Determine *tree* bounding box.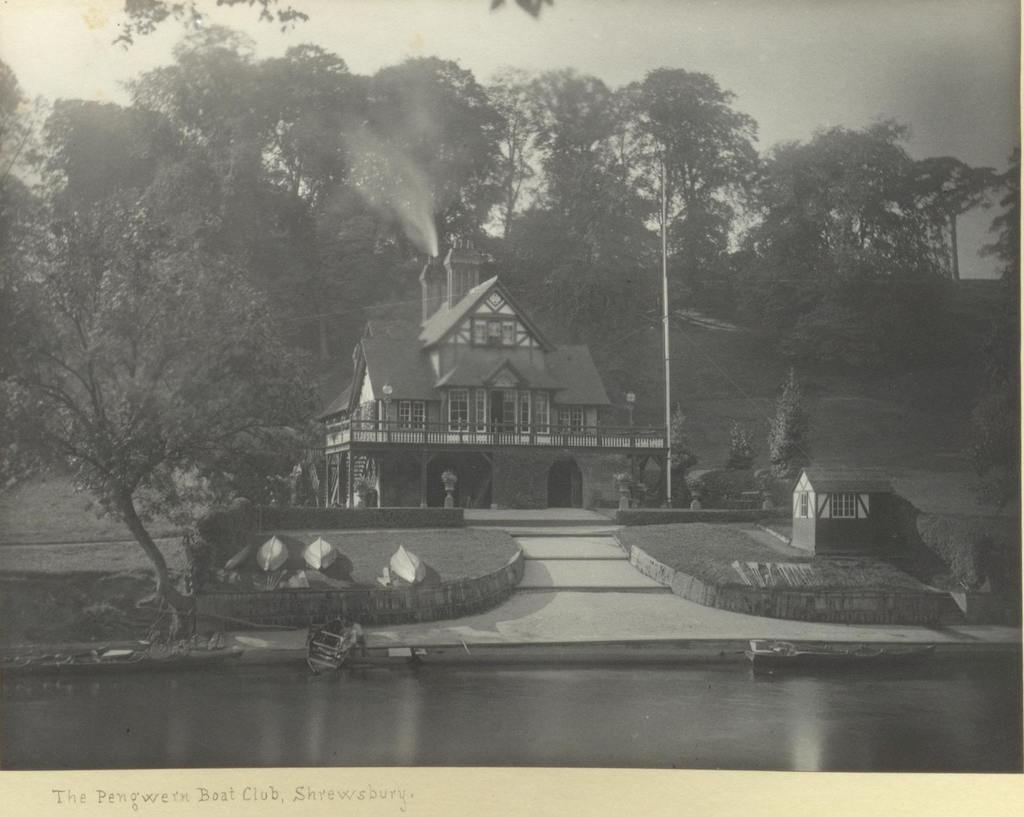
Determined: left=112, top=0, right=308, bottom=51.
